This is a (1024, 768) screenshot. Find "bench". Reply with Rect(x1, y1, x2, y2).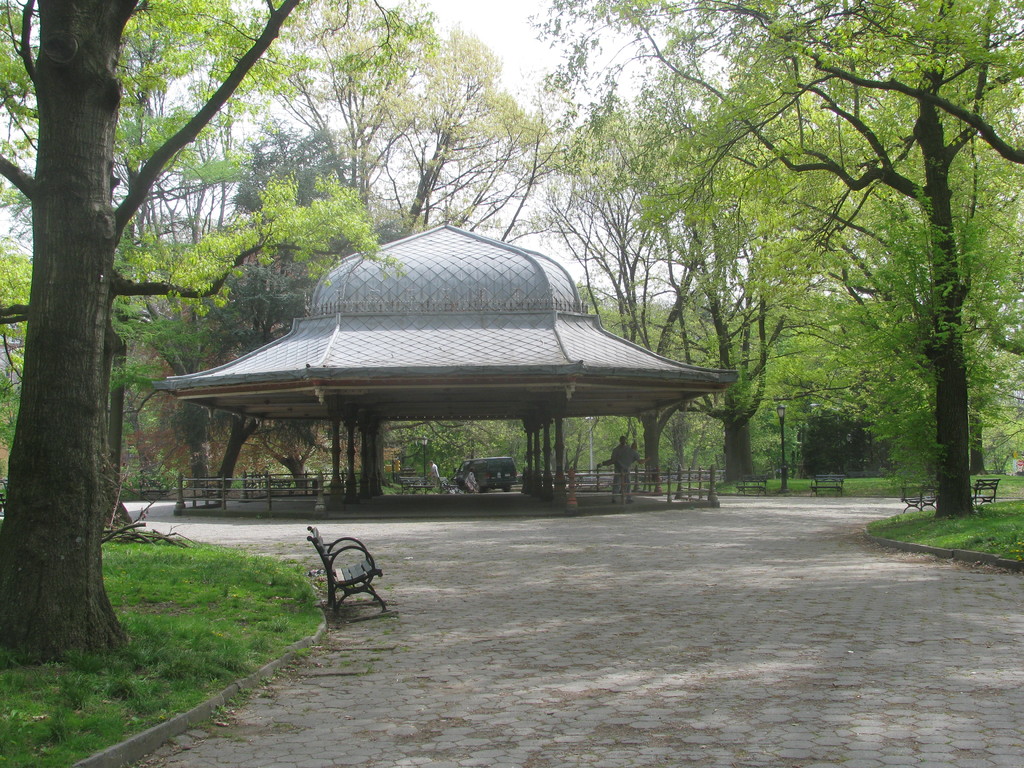
Rect(301, 533, 390, 623).
